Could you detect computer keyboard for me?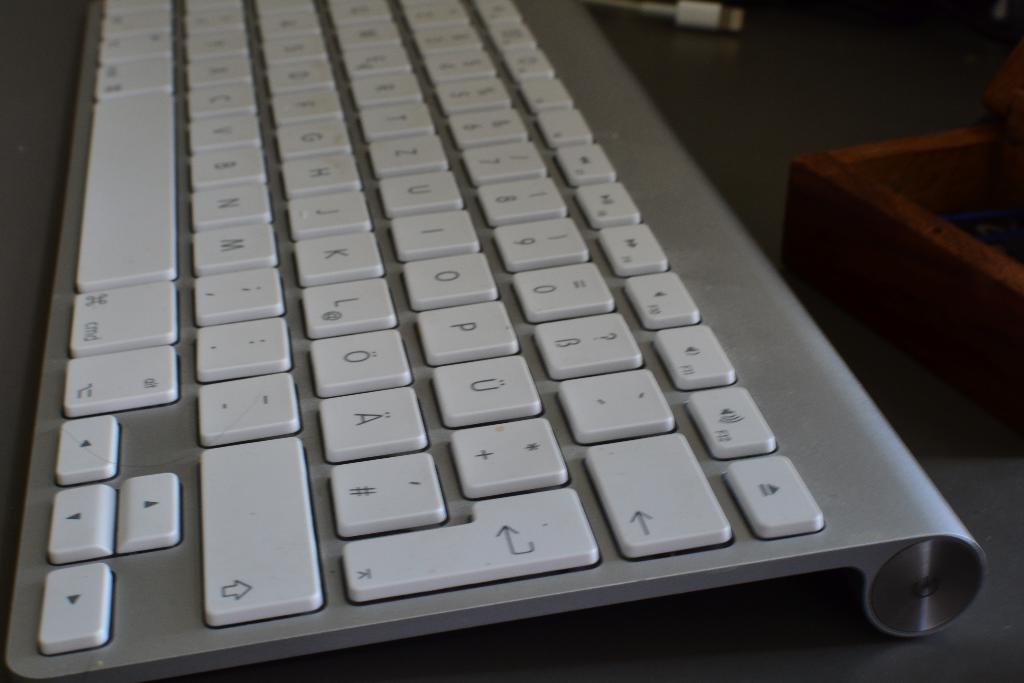
Detection result: pyautogui.locateOnScreen(1, 1, 985, 680).
